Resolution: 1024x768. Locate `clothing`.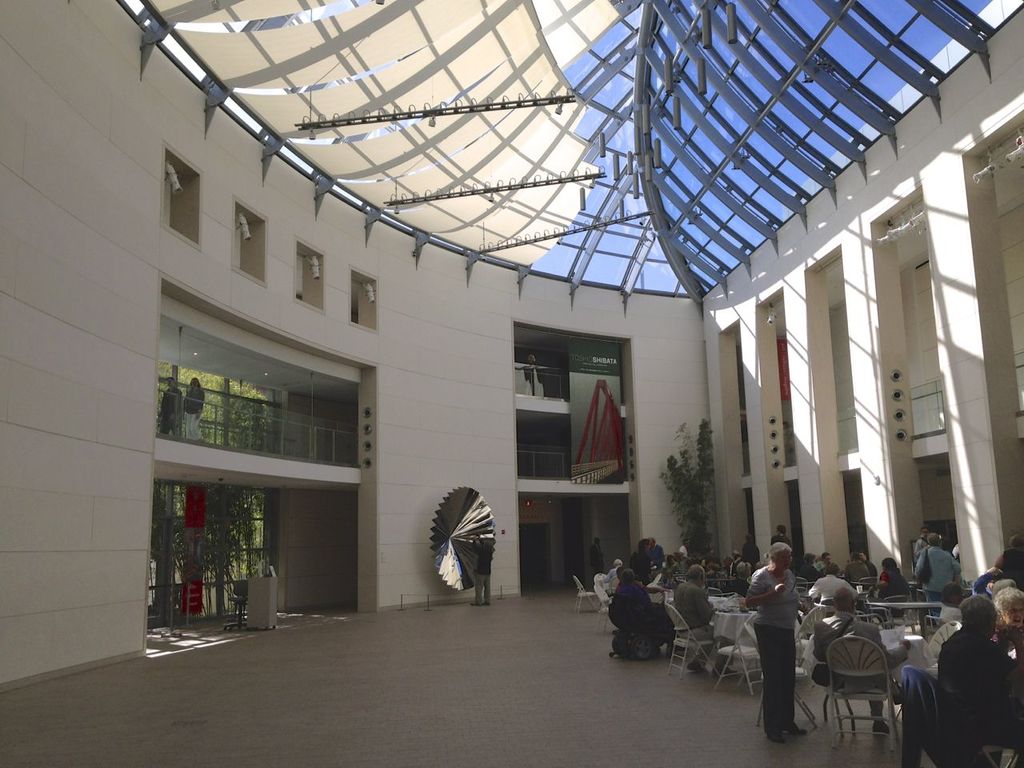
crop(922, 596, 980, 678).
